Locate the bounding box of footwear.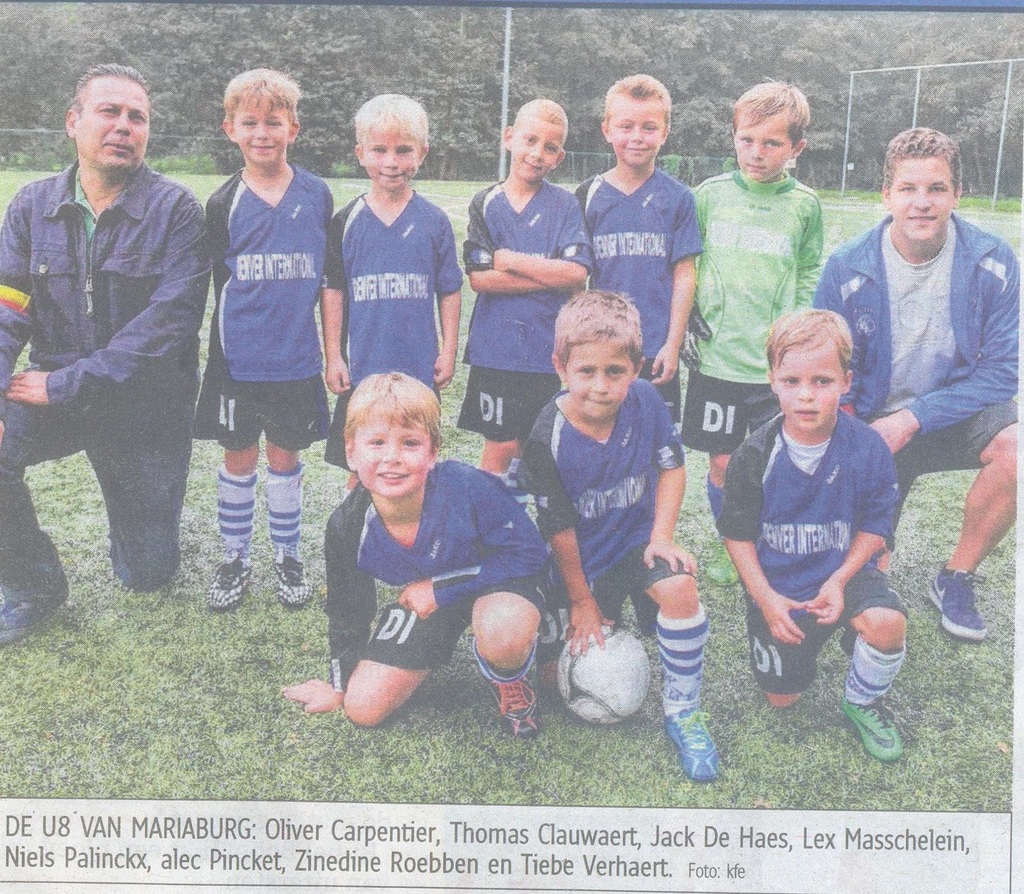
Bounding box: crop(847, 640, 923, 770).
